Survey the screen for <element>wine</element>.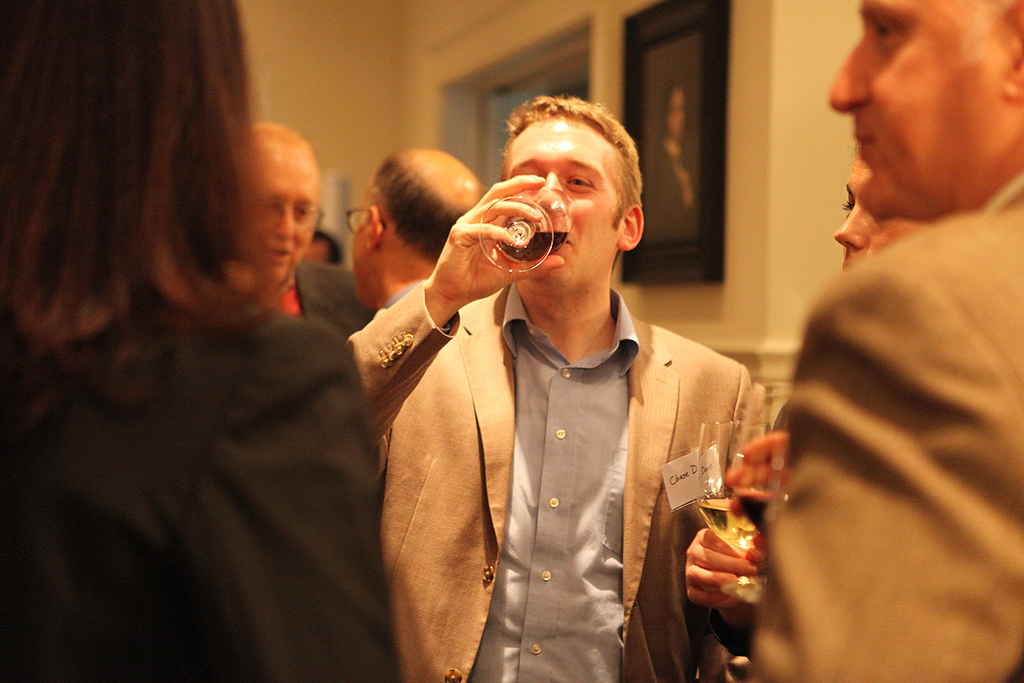
Survey found: left=732, top=494, right=779, bottom=519.
